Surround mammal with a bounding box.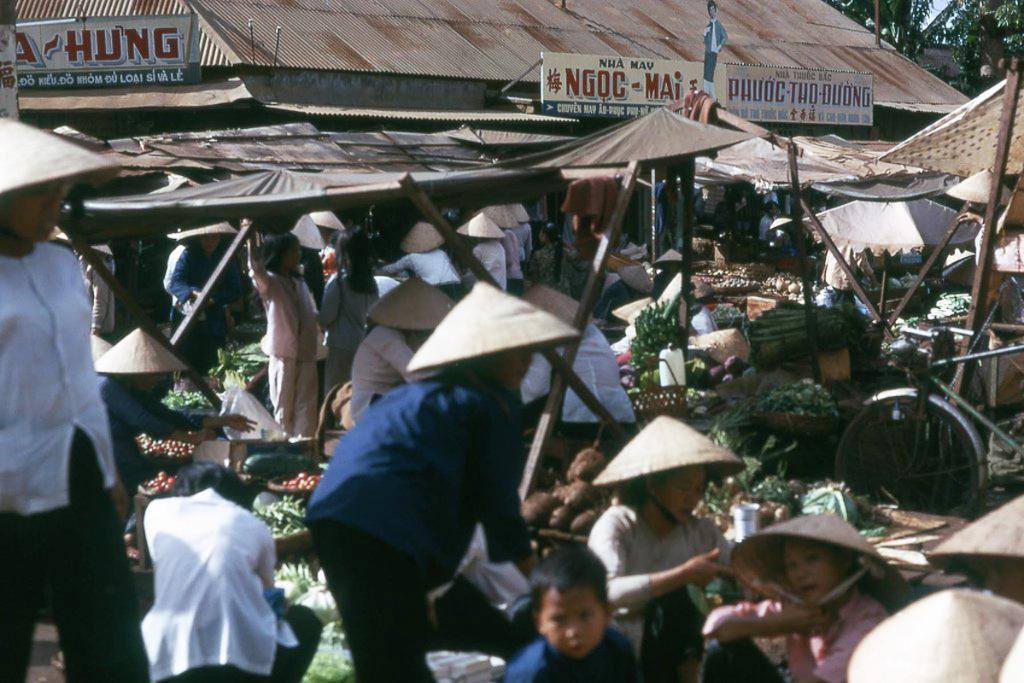
bbox=(242, 218, 325, 449).
